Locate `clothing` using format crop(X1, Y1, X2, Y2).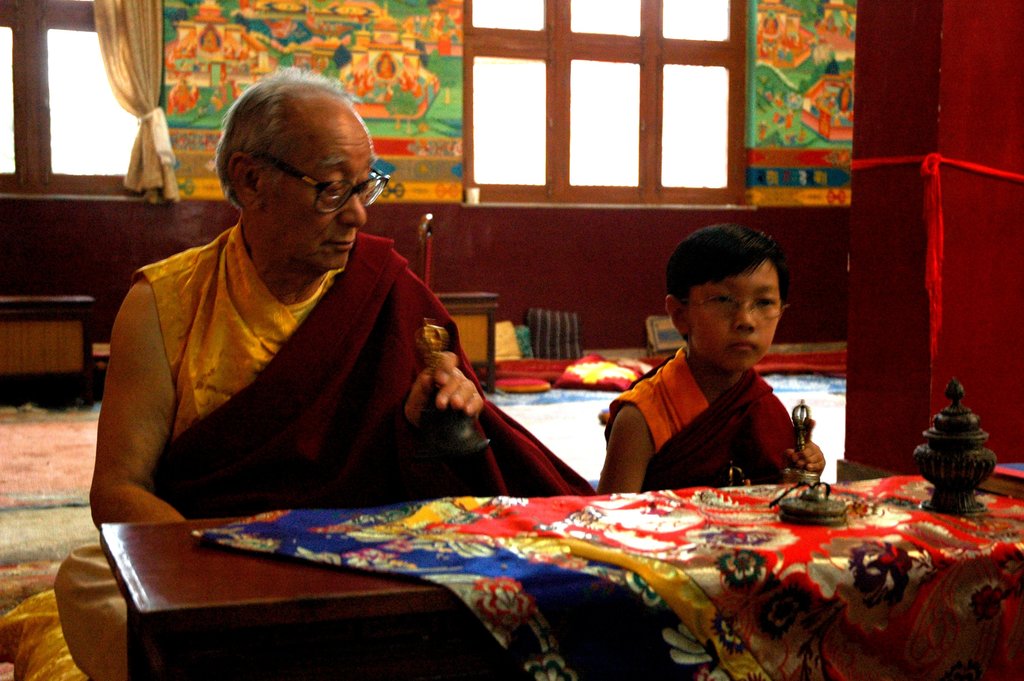
crop(598, 319, 829, 493).
